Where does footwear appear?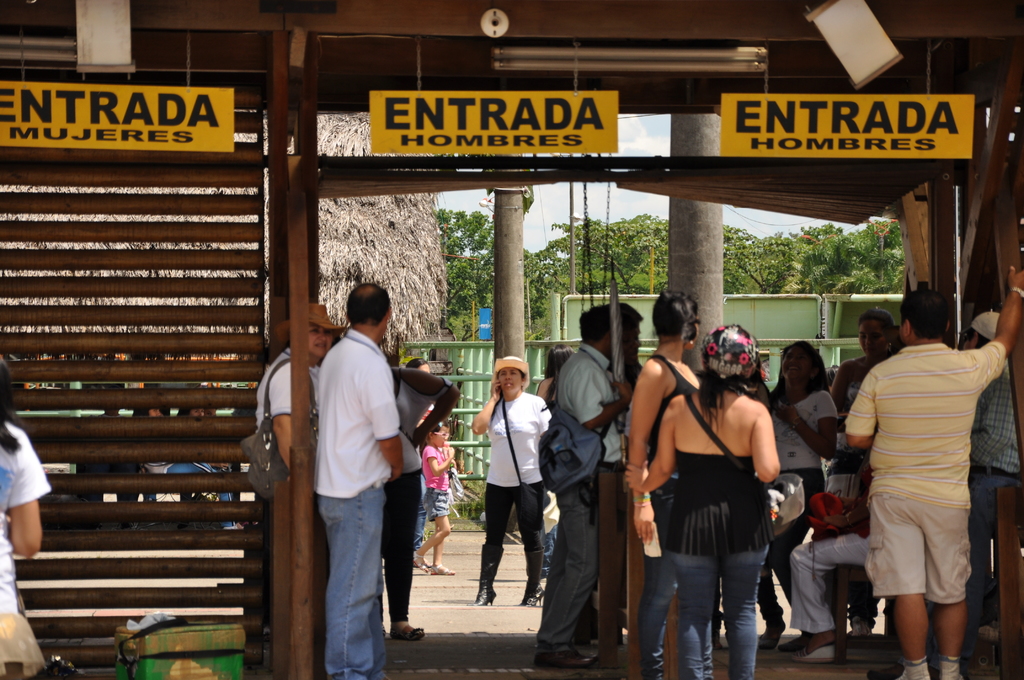
Appears at box(712, 625, 724, 651).
